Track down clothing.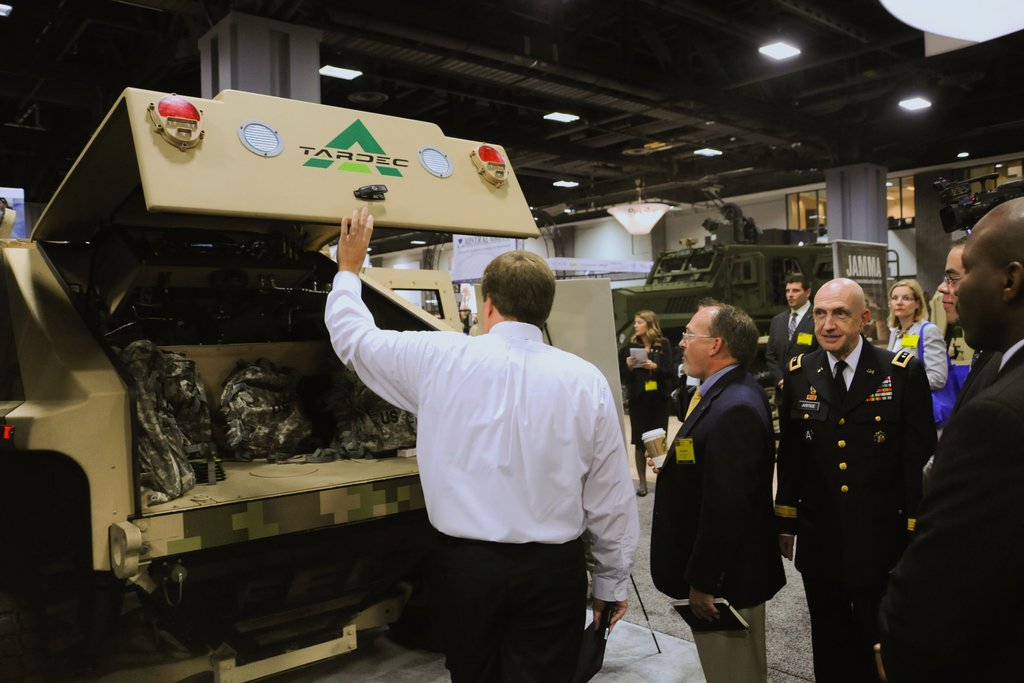
Tracked to 781, 342, 934, 682.
